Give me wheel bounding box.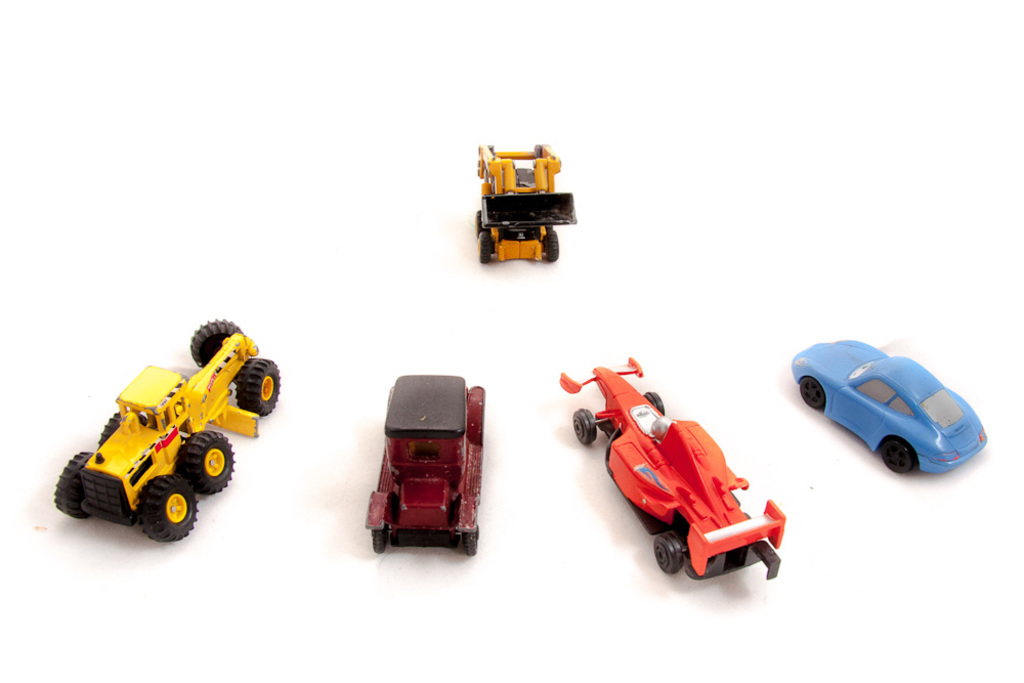
x1=541 y1=224 x2=564 y2=260.
